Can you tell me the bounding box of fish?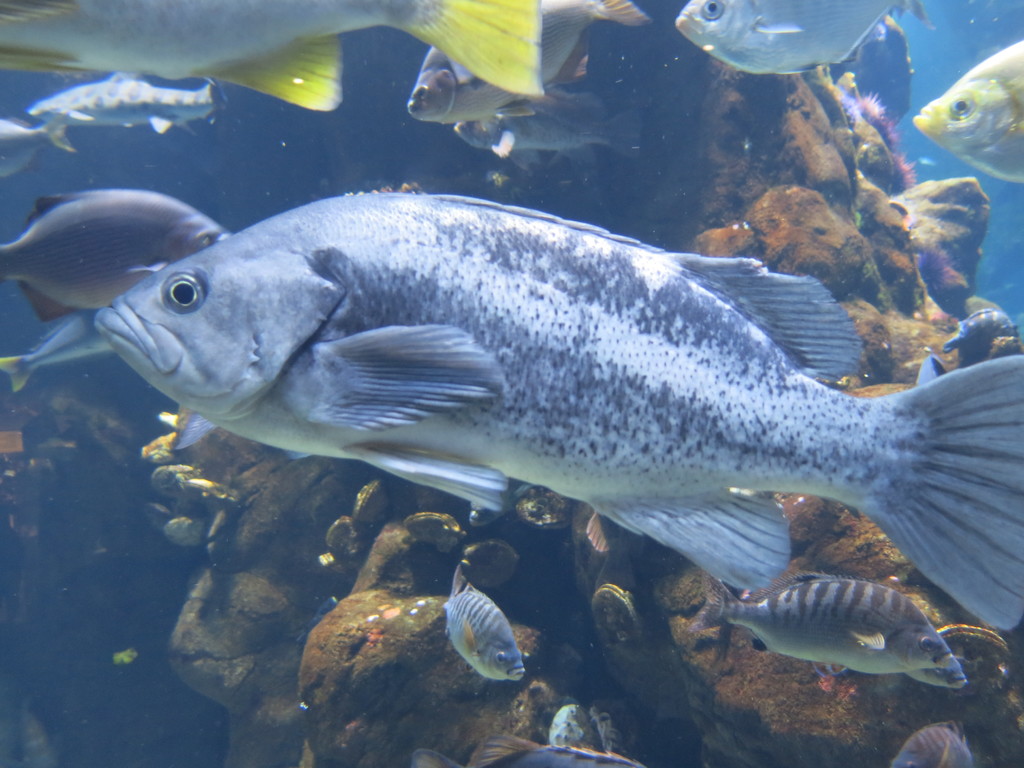
Rect(0, 311, 116, 392).
